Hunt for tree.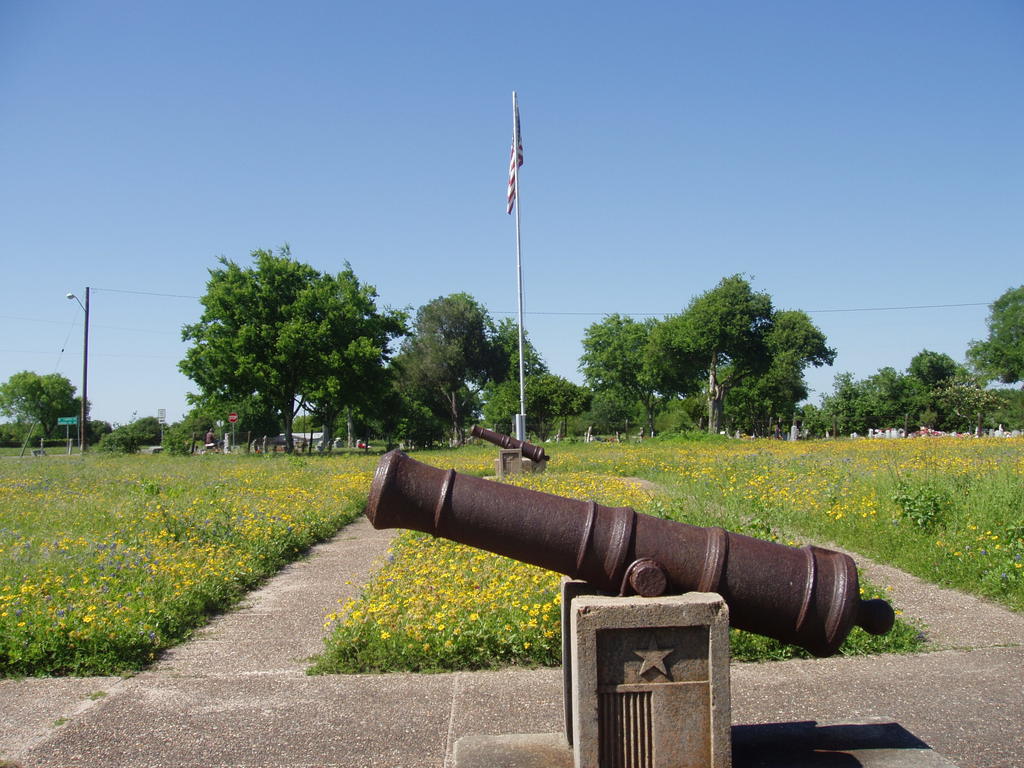
Hunted down at <box>521,367,593,439</box>.
